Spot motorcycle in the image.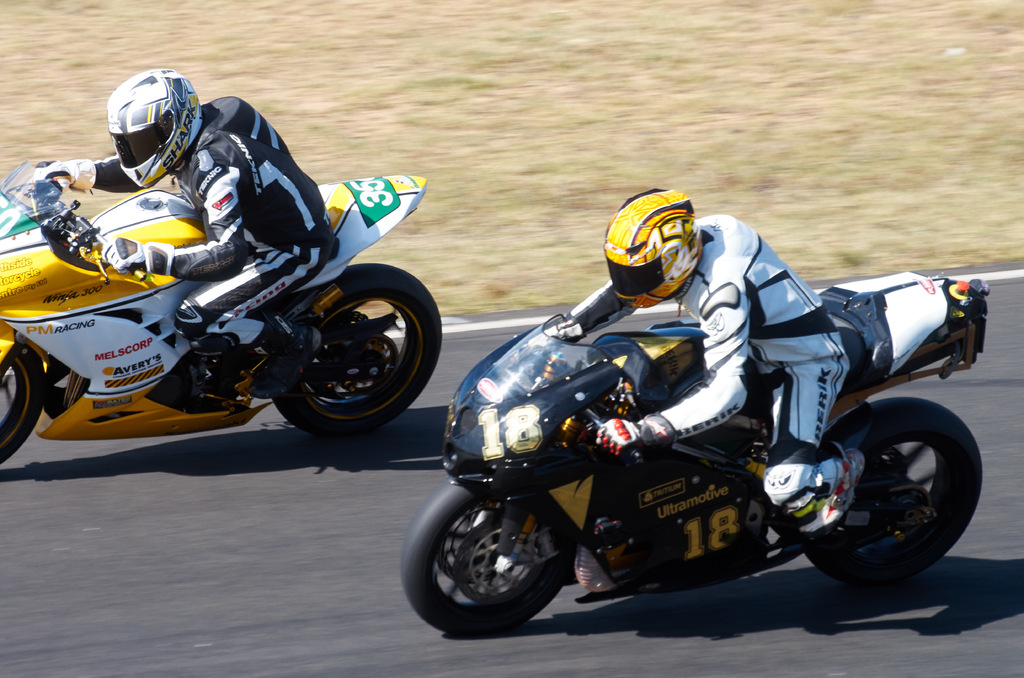
motorcycle found at 1,157,442,461.
